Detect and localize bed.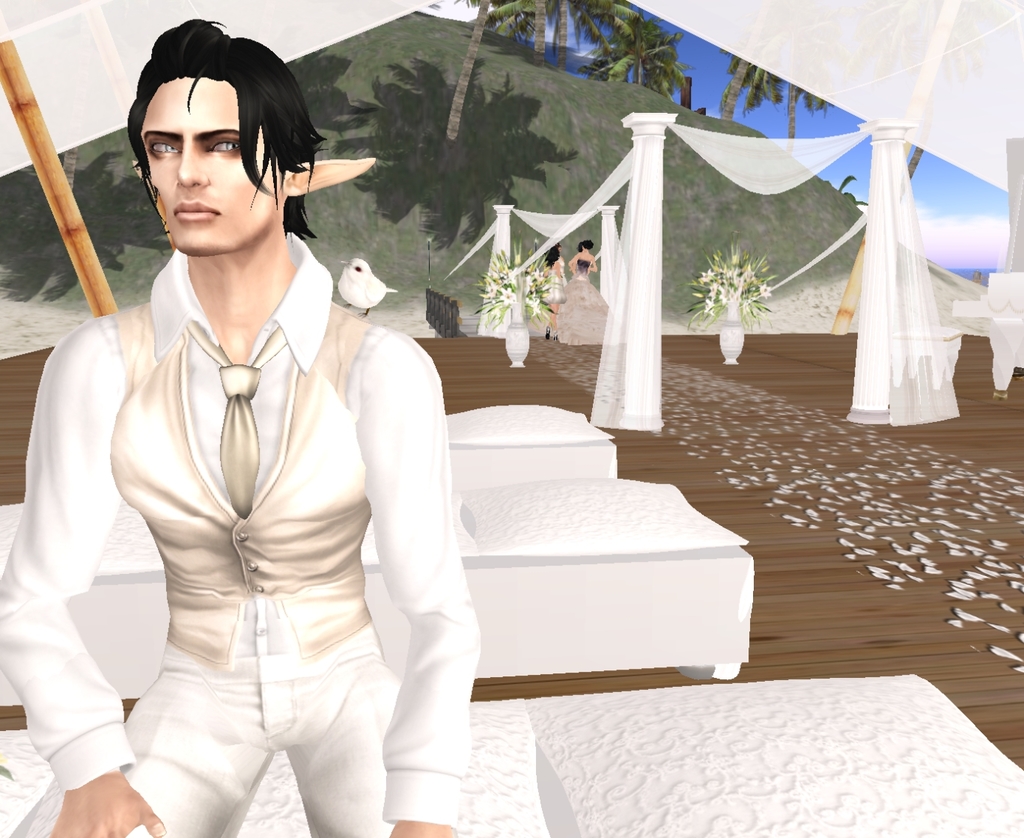
Localized at bbox(451, 398, 613, 469).
